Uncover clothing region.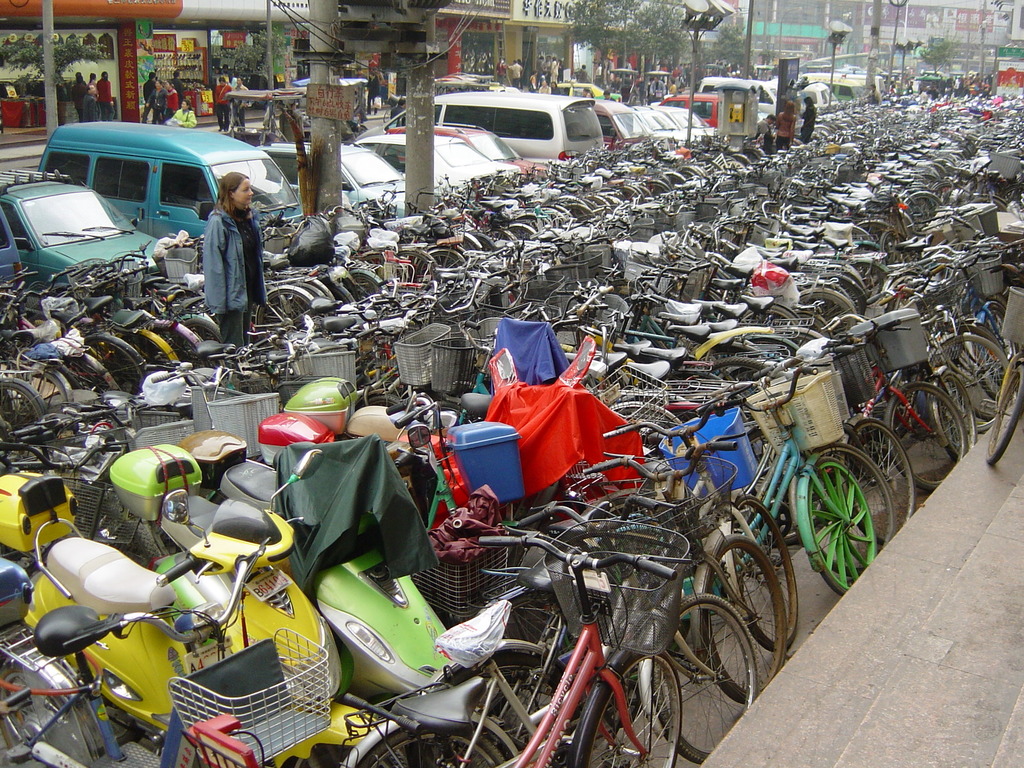
Uncovered: [left=530, top=76, right=536, bottom=86].
